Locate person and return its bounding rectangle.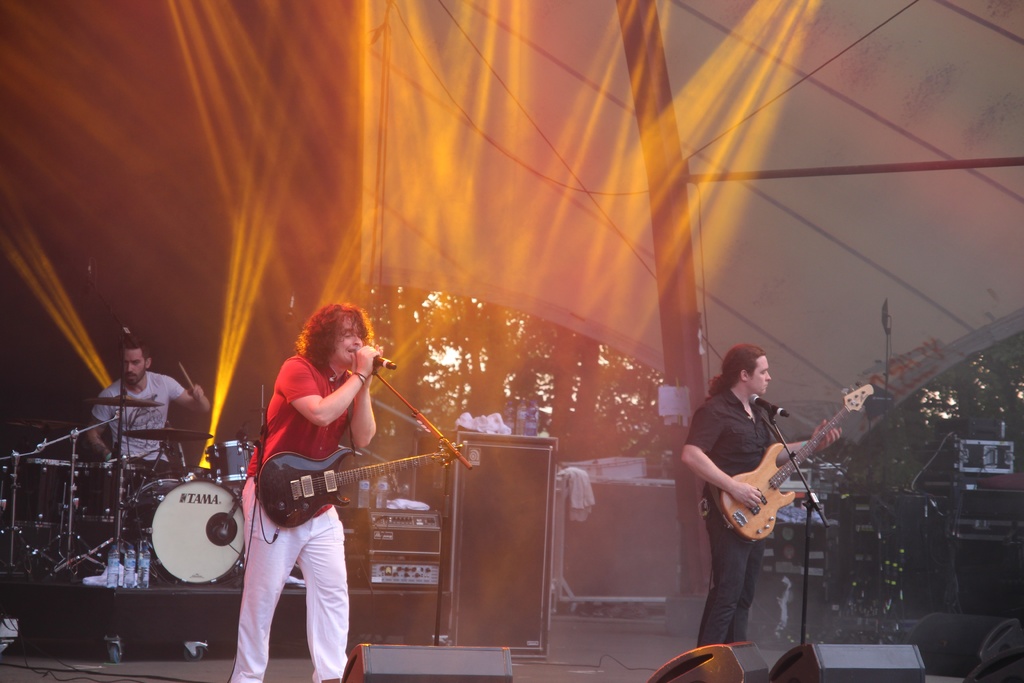
box(88, 340, 212, 501).
